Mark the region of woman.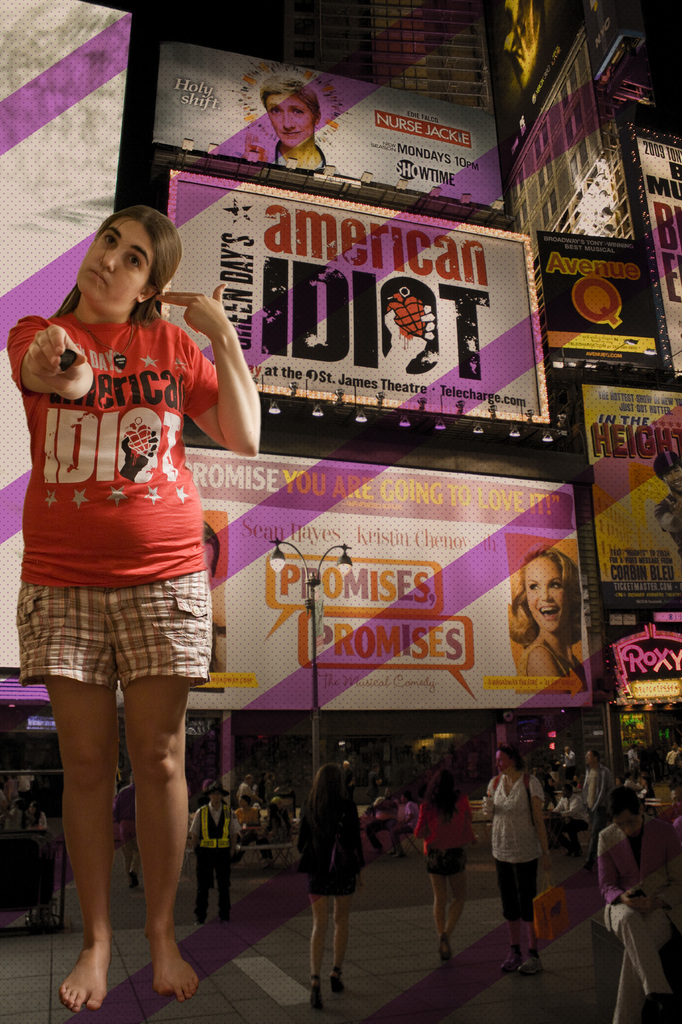
Region: locate(486, 740, 554, 978).
